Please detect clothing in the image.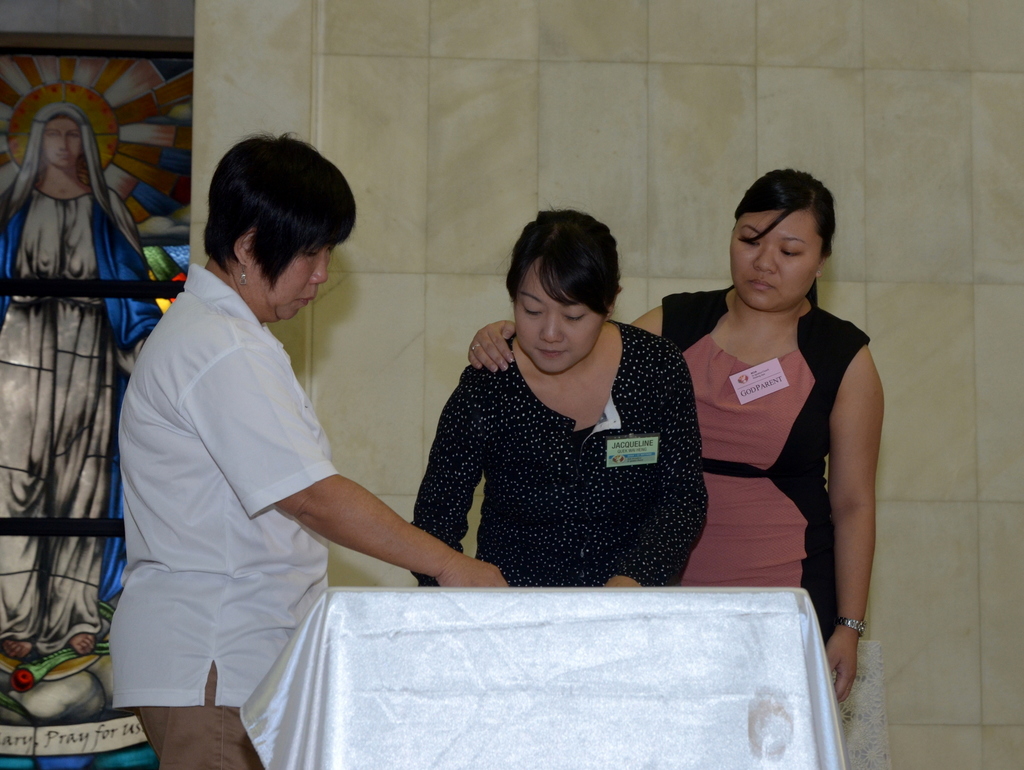
[652,278,873,646].
